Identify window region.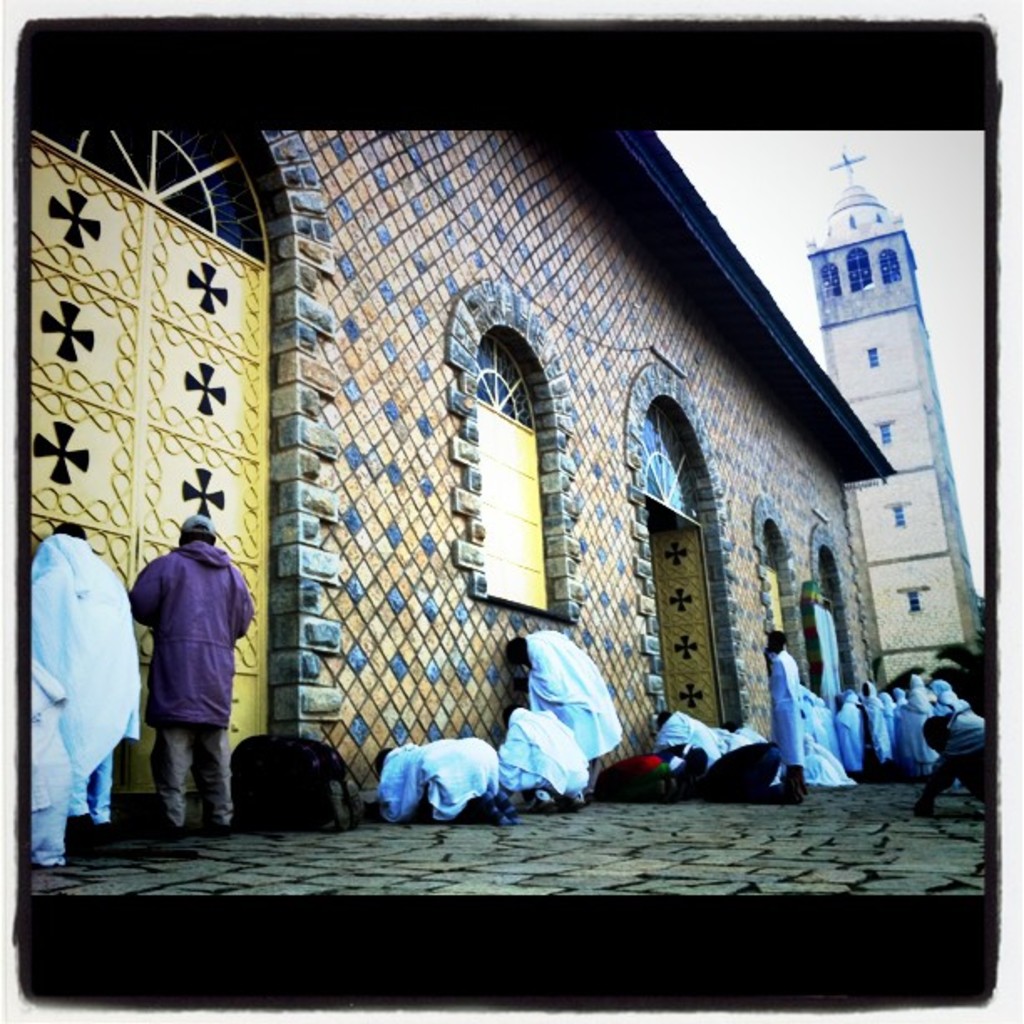
Region: (x1=865, y1=335, x2=882, y2=366).
